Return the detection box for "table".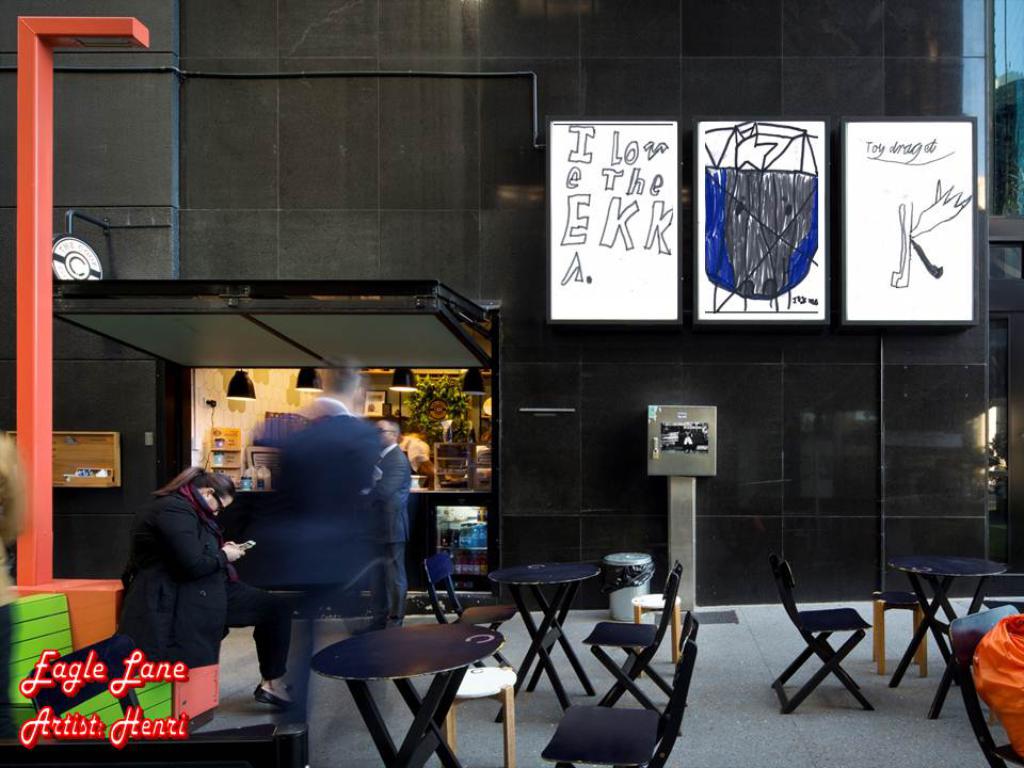
[x1=487, y1=562, x2=610, y2=719].
